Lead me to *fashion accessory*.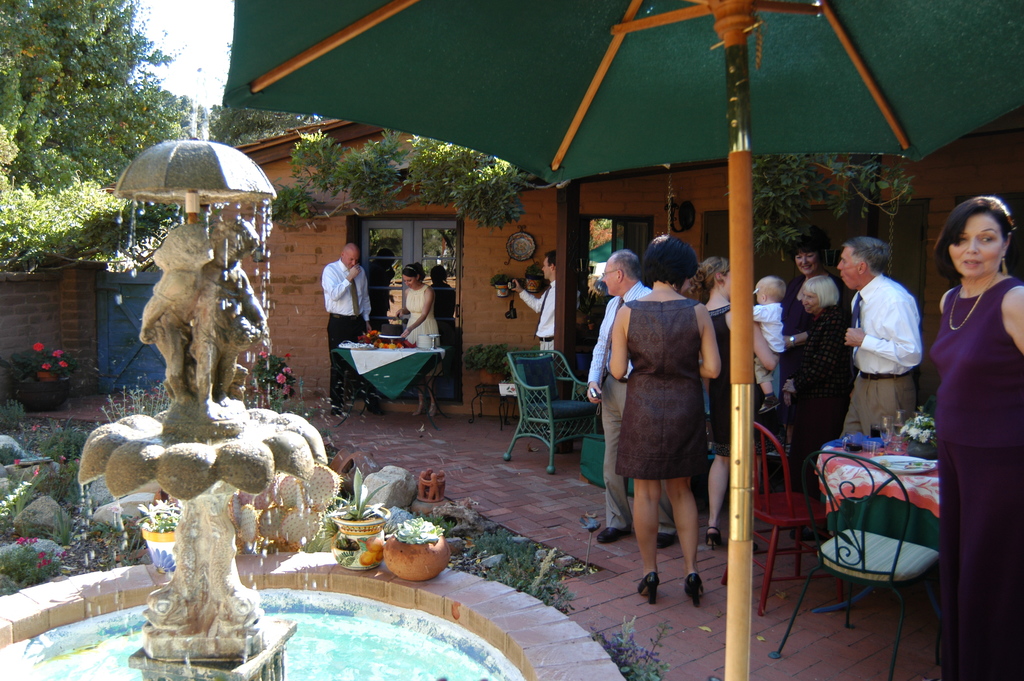
Lead to detection(595, 298, 626, 391).
